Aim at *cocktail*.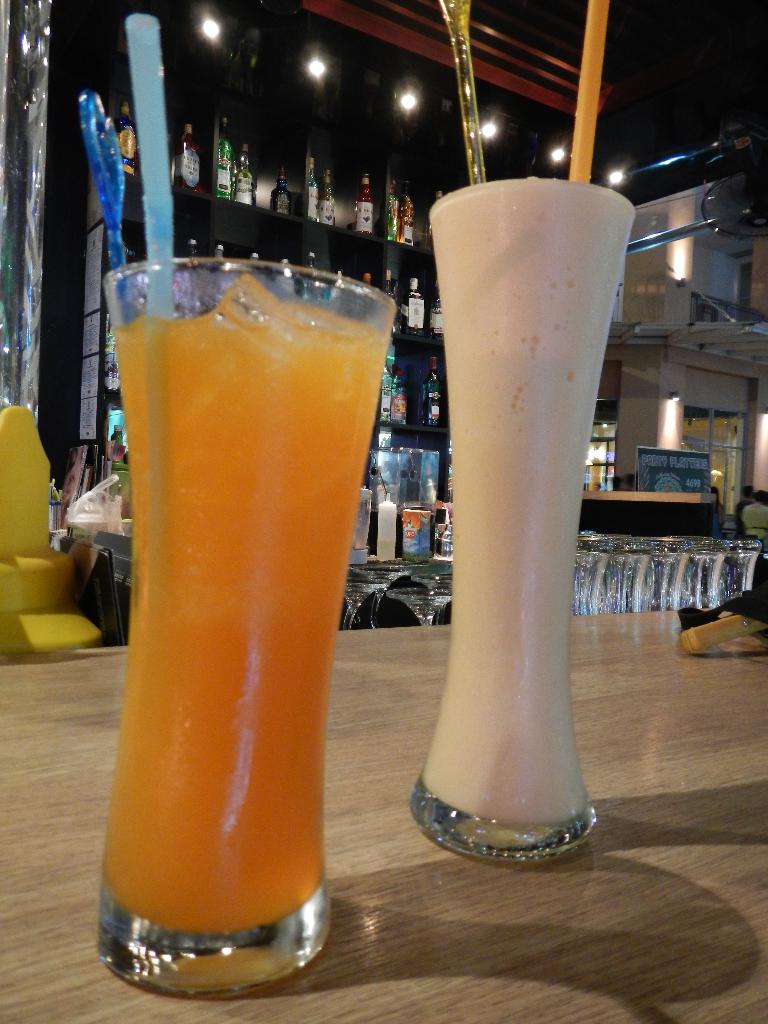
Aimed at [415, 116, 637, 861].
